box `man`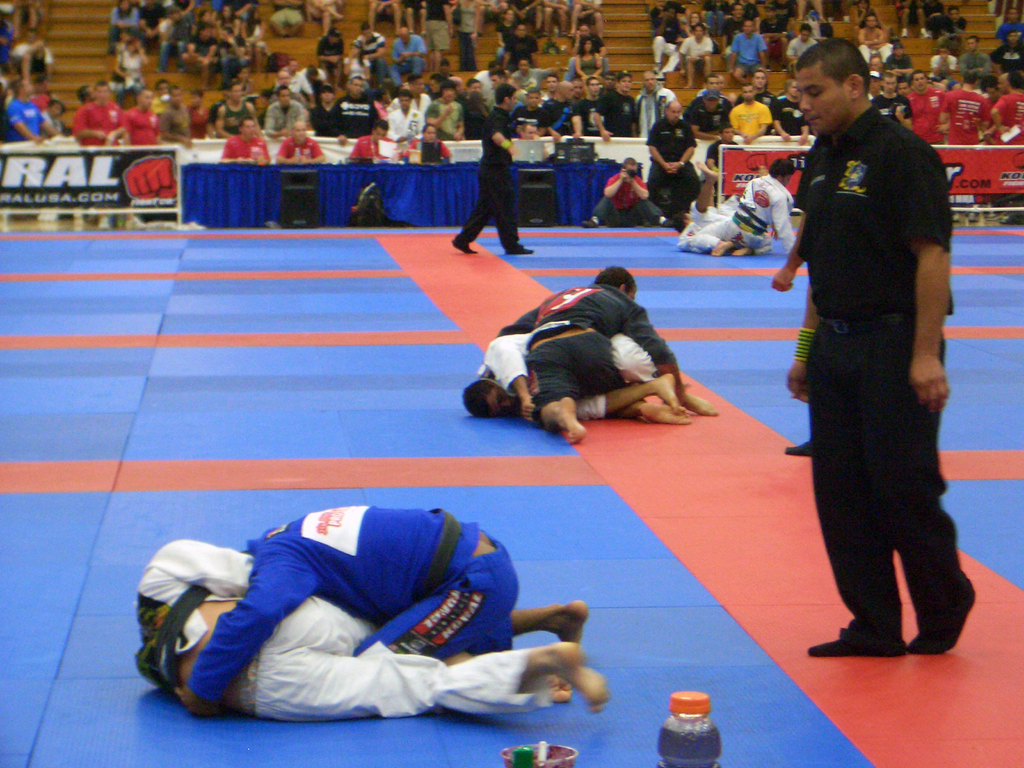
box=[428, 82, 465, 140]
